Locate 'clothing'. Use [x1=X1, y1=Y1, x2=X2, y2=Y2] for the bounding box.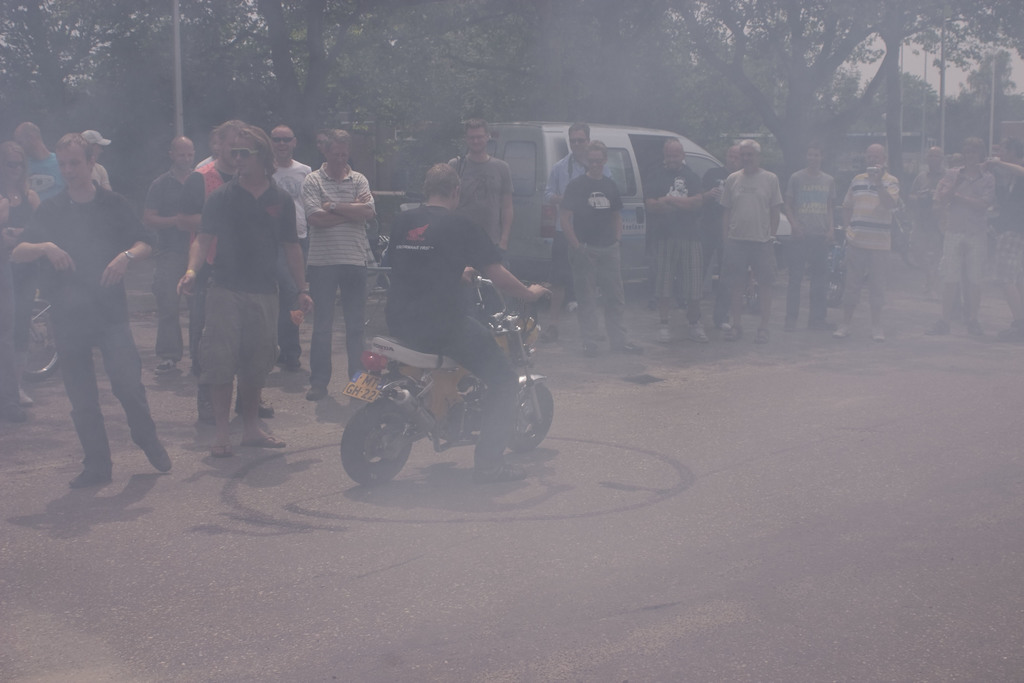
[x1=297, y1=161, x2=372, y2=390].
